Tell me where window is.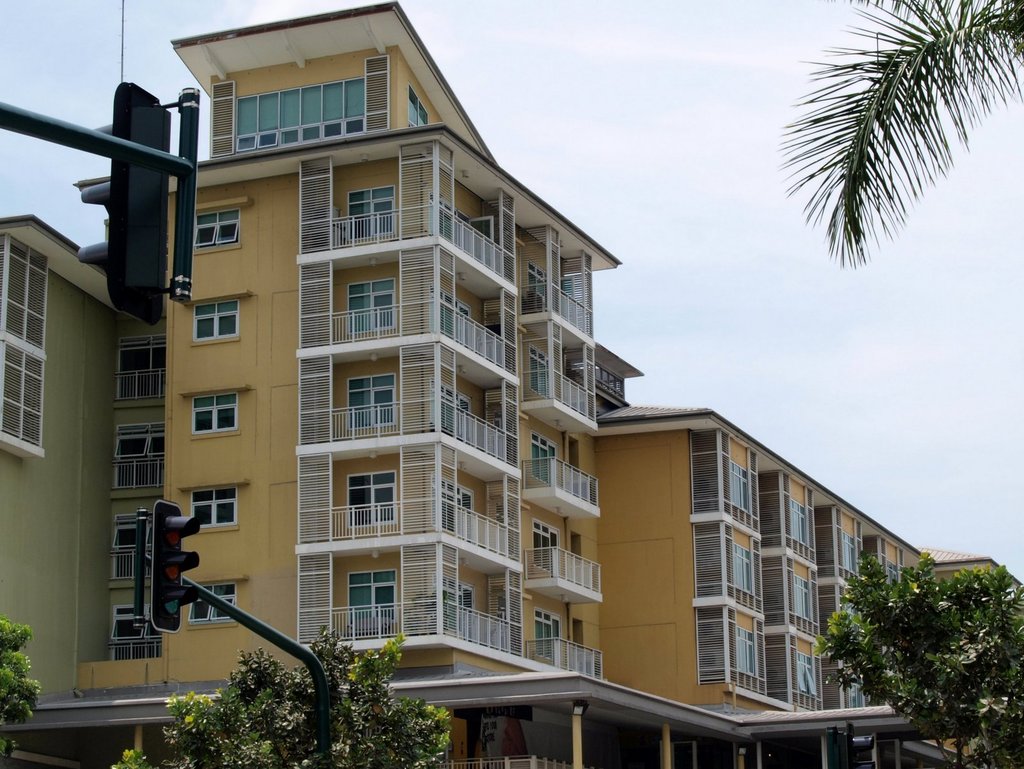
window is at Rect(191, 302, 234, 343).
